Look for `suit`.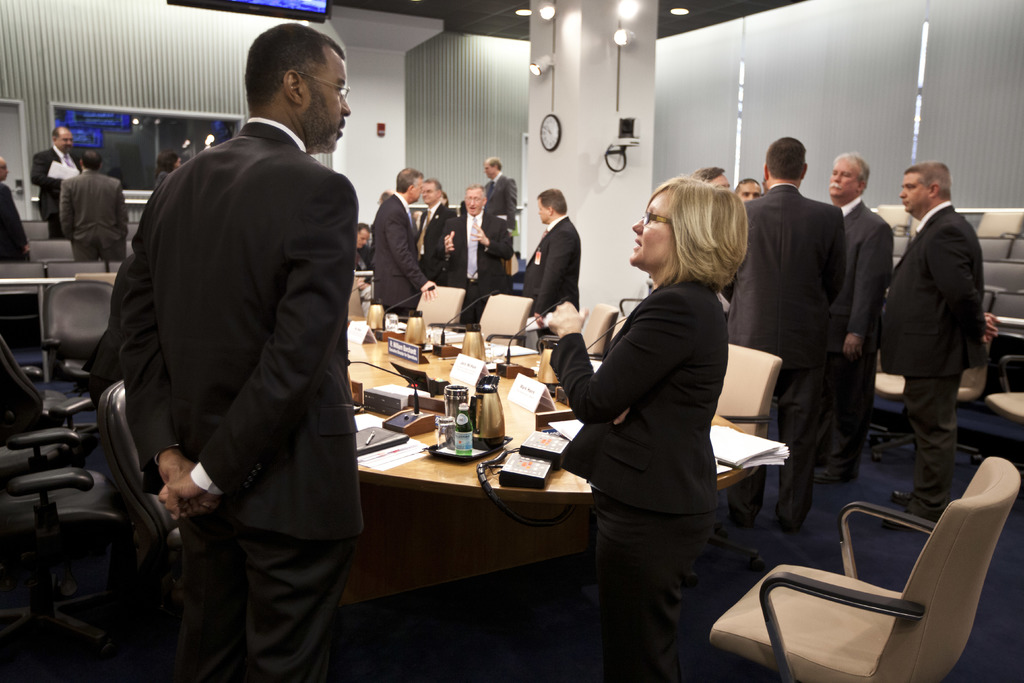
Found: l=876, t=198, r=991, b=518.
